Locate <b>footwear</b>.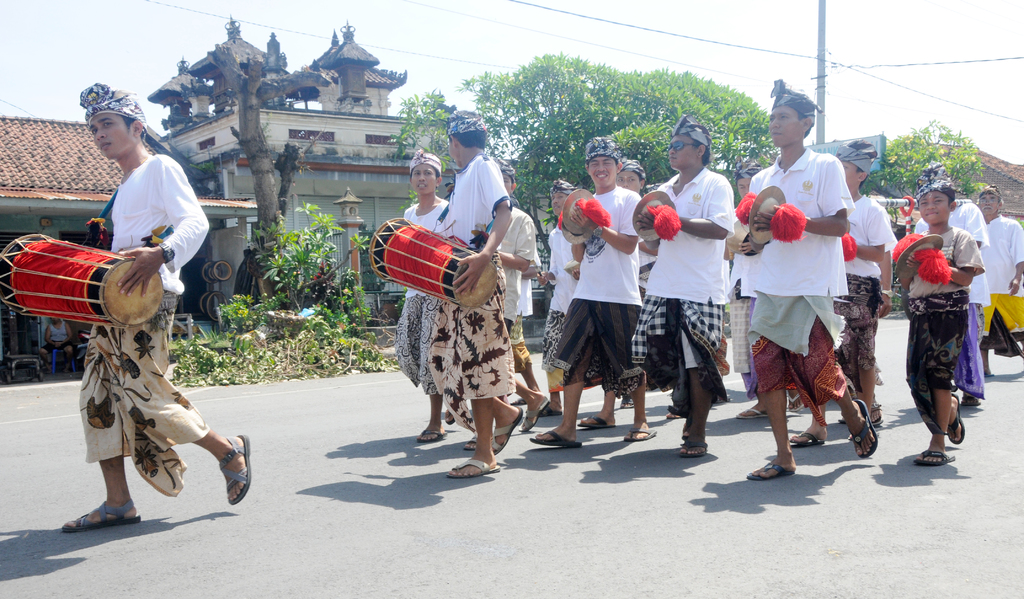
Bounding box: BBox(851, 399, 877, 457).
